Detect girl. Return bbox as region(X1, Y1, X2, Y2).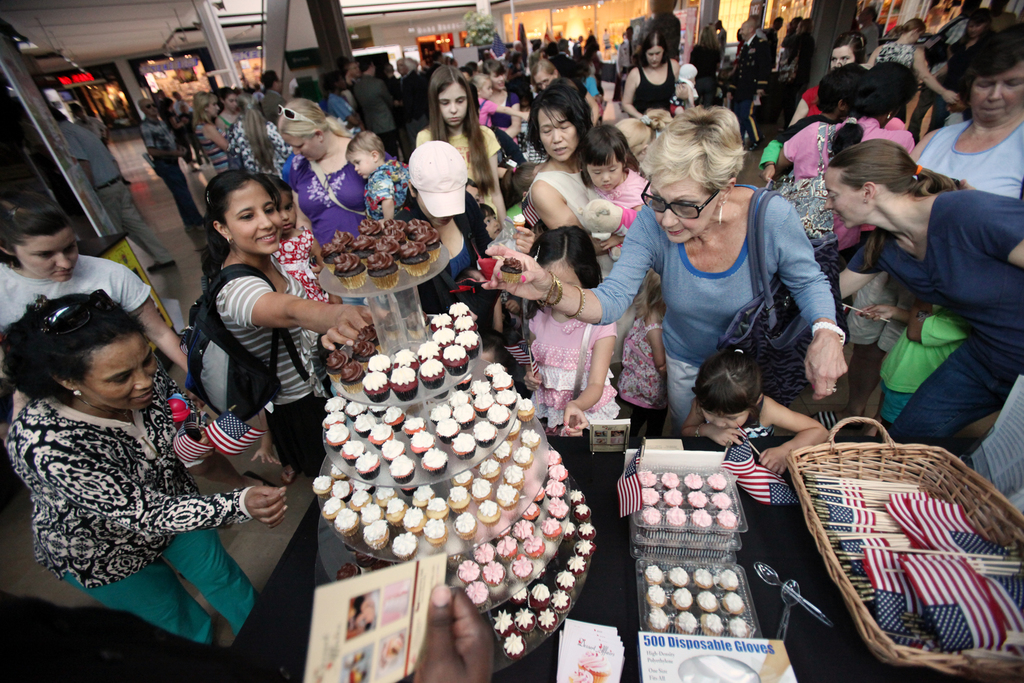
region(468, 73, 536, 144).
